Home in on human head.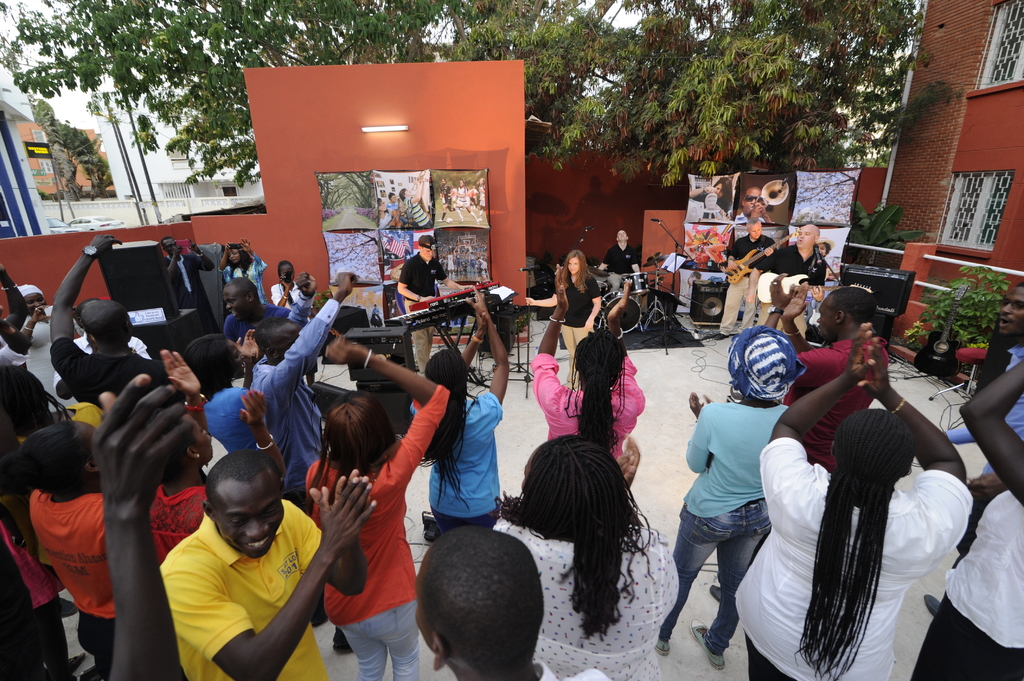
Homed in at 157, 238, 180, 257.
